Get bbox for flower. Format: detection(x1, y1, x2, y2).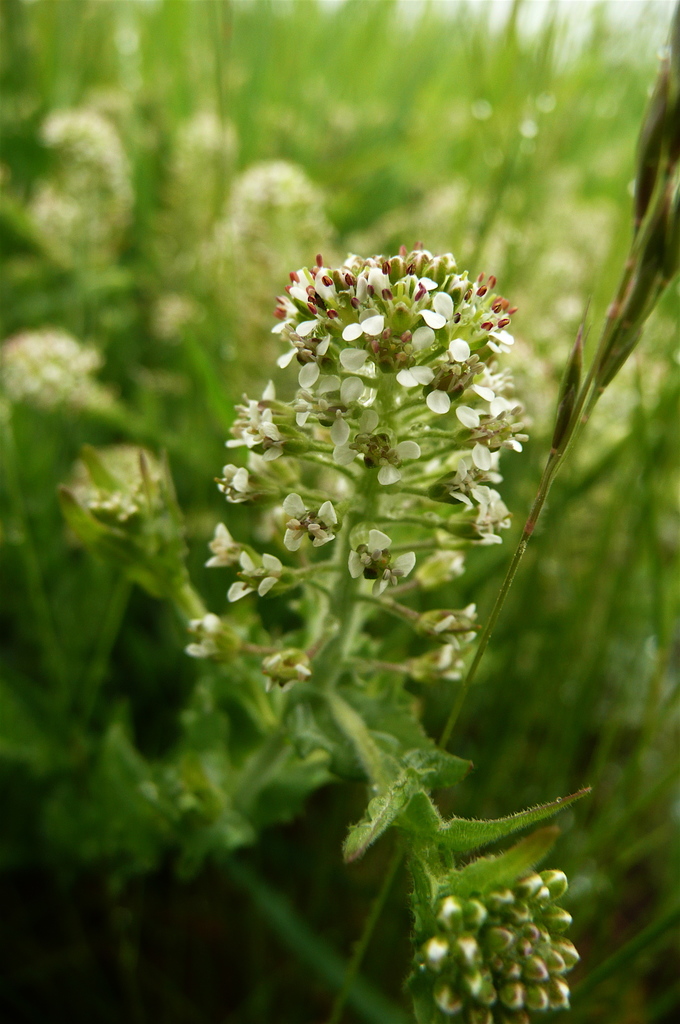
detection(349, 527, 417, 596).
